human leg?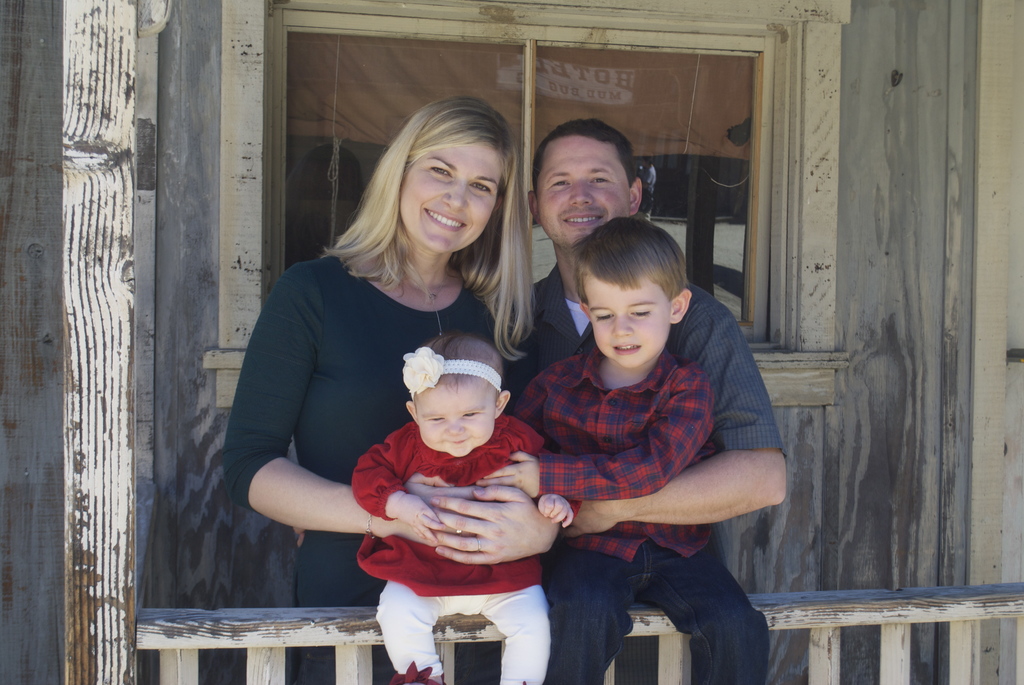
l=548, t=544, r=643, b=684
